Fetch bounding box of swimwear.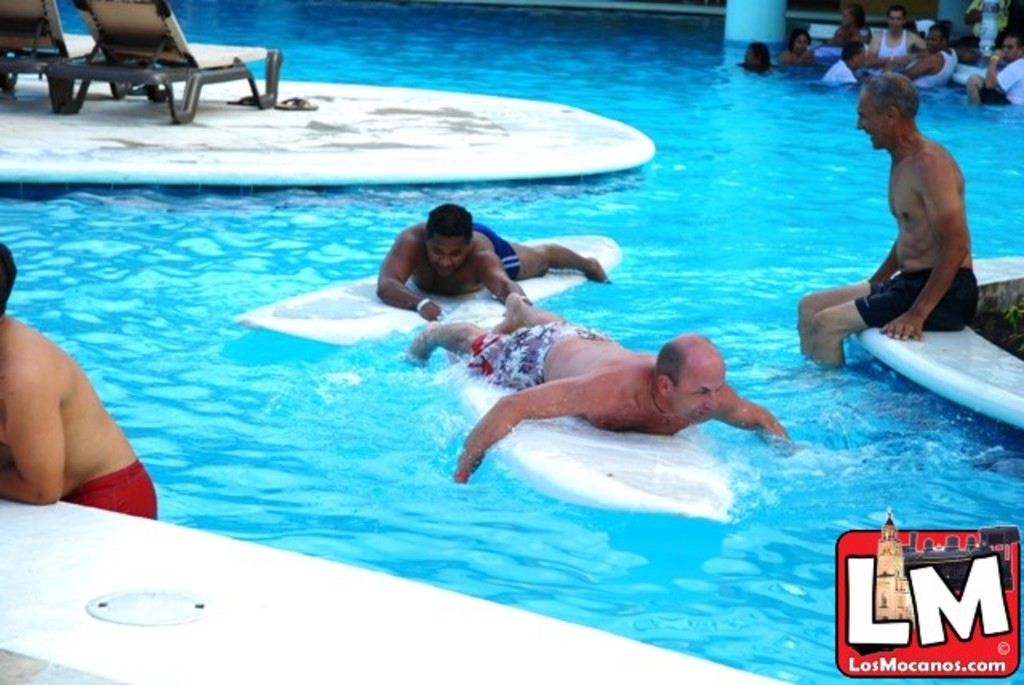
Bbox: locate(64, 463, 155, 522).
